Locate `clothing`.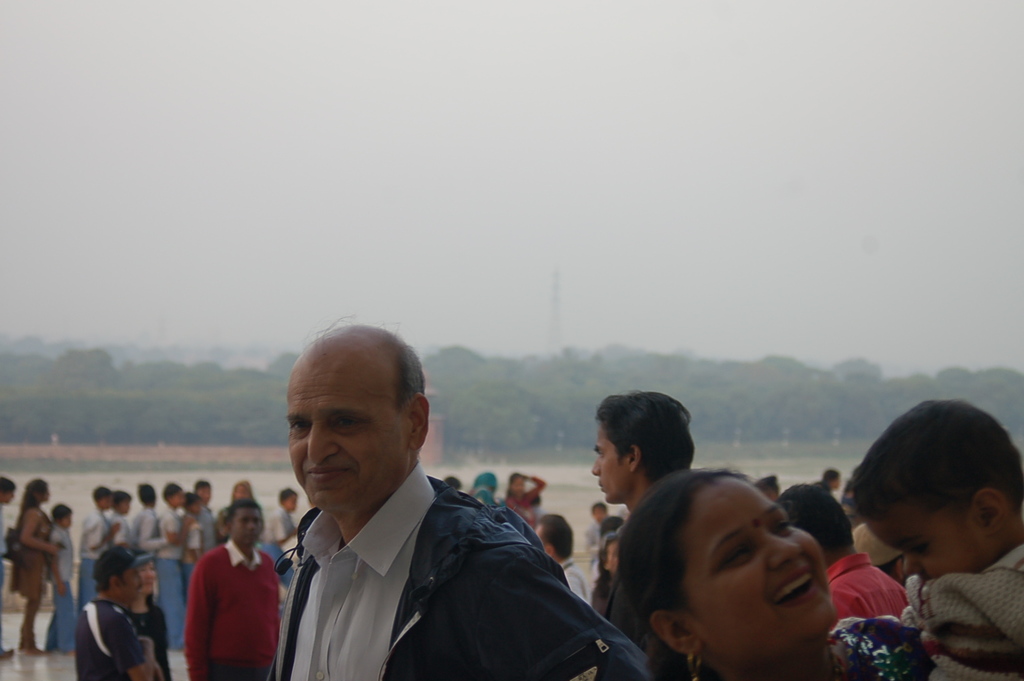
Bounding box: BBox(266, 456, 645, 680).
